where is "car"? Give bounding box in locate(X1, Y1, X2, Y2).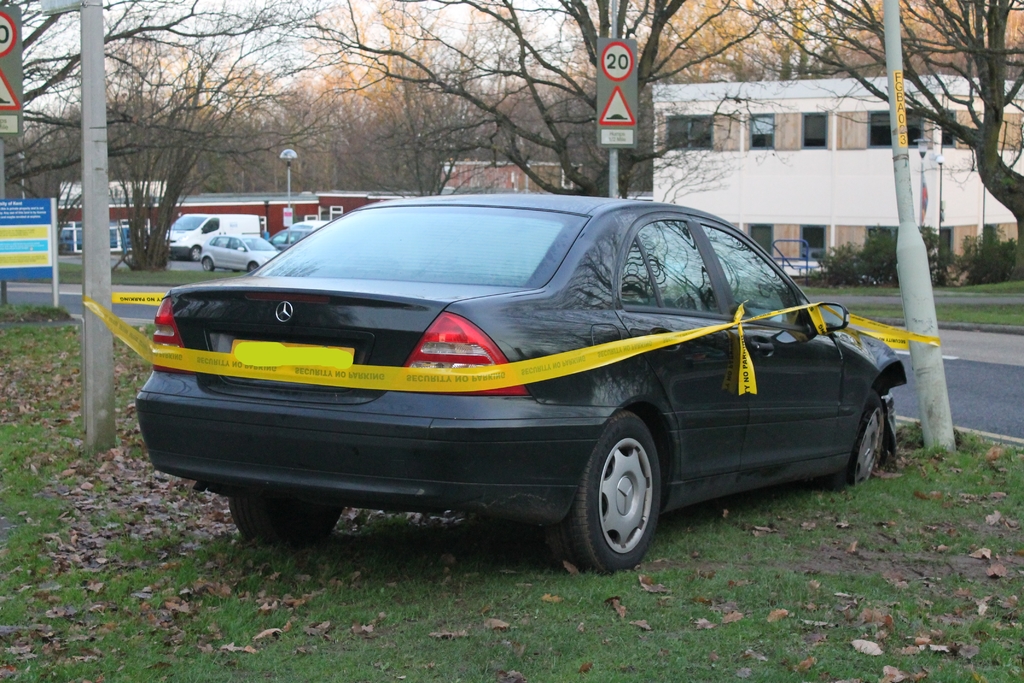
locate(131, 189, 910, 579).
